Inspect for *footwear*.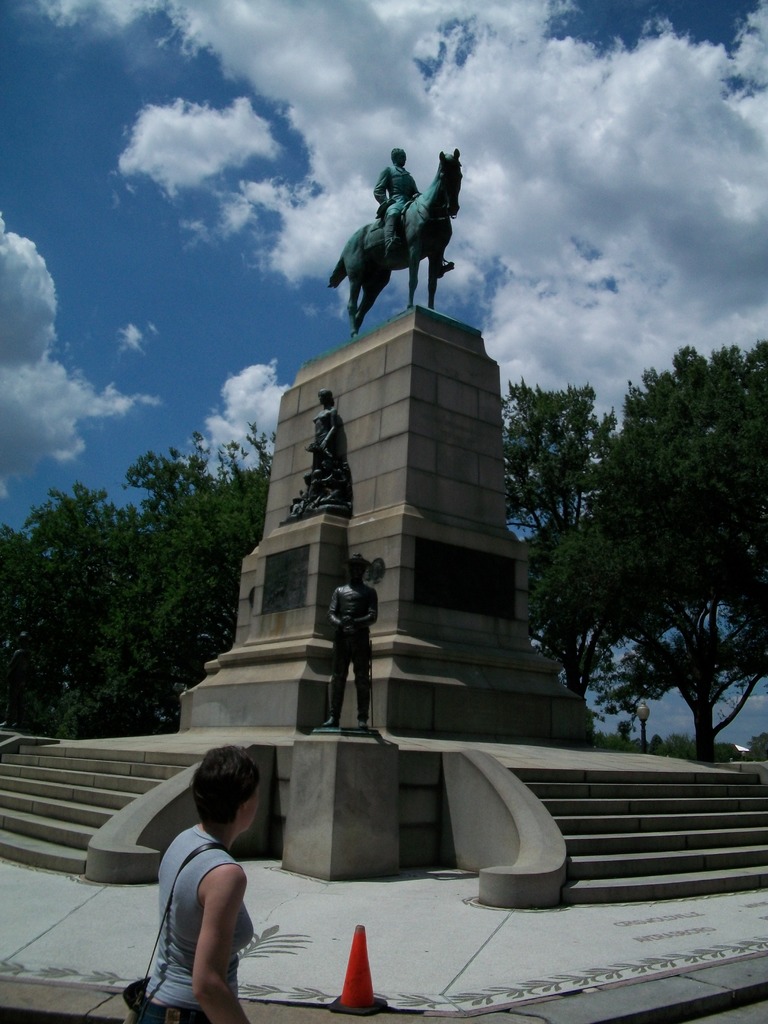
Inspection: BBox(440, 258, 454, 277).
